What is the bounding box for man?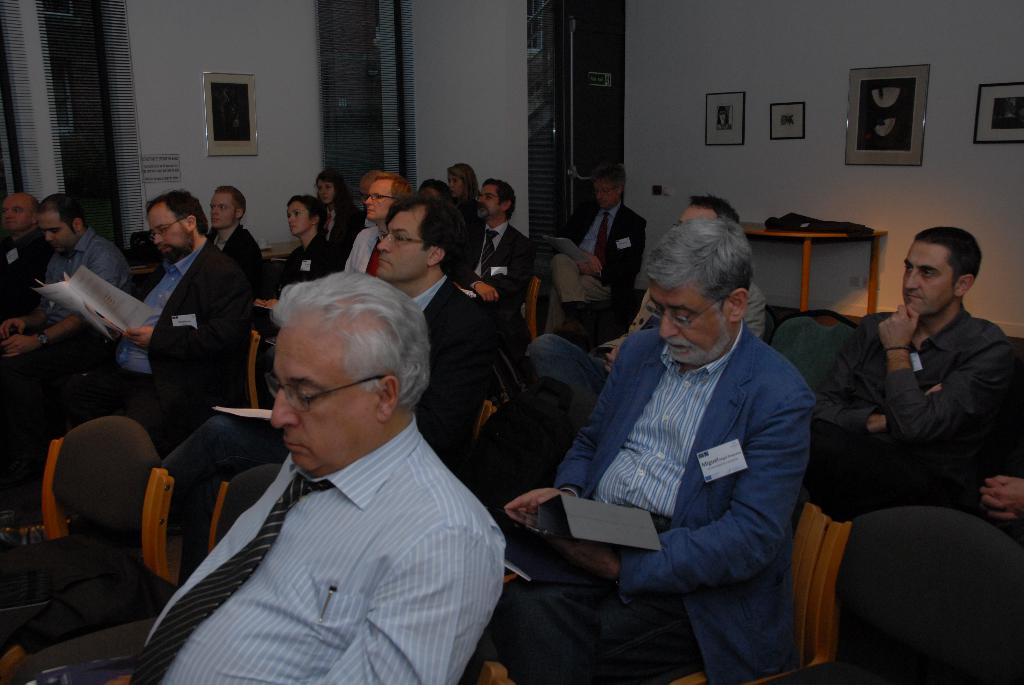
<region>541, 164, 651, 341</region>.
